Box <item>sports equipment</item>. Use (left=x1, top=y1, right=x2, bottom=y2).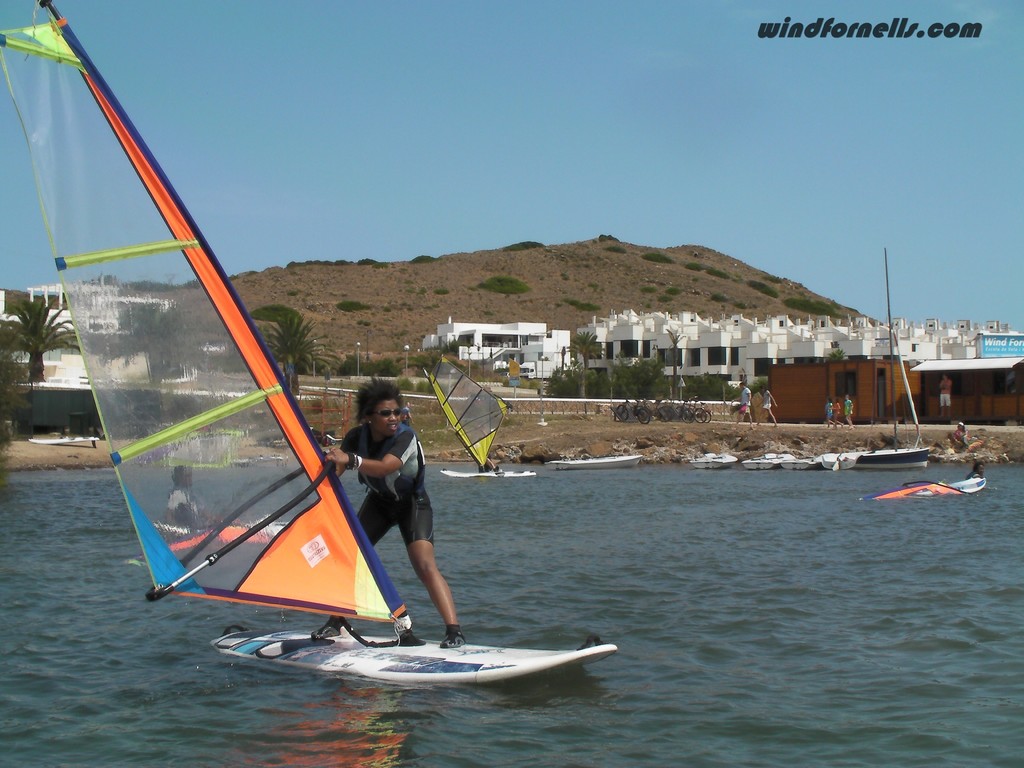
(left=440, top=629, right=466, bottom=648).
